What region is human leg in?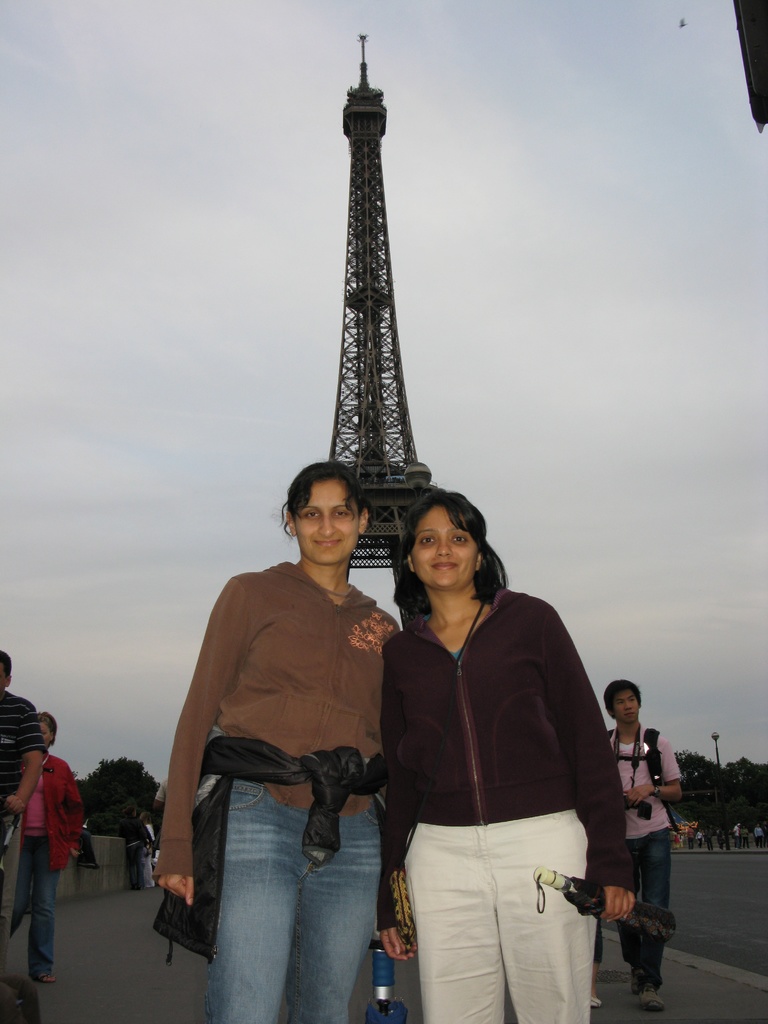
select_region(10, 836, 42, 929).
